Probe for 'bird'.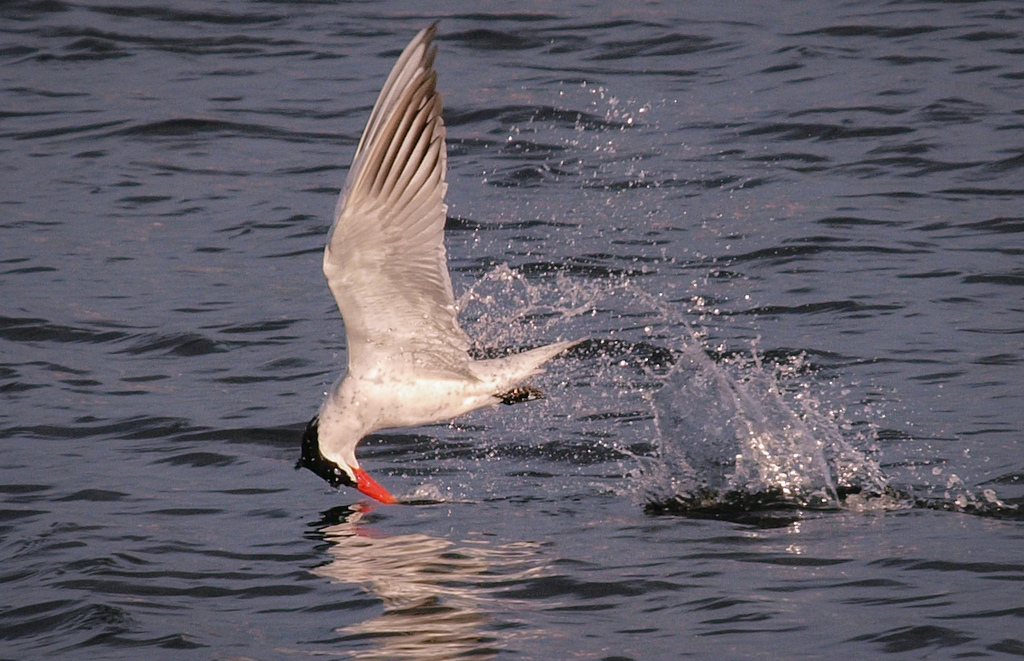
Probe result: <bbox>296, 17, 562, 509</bbox>.
